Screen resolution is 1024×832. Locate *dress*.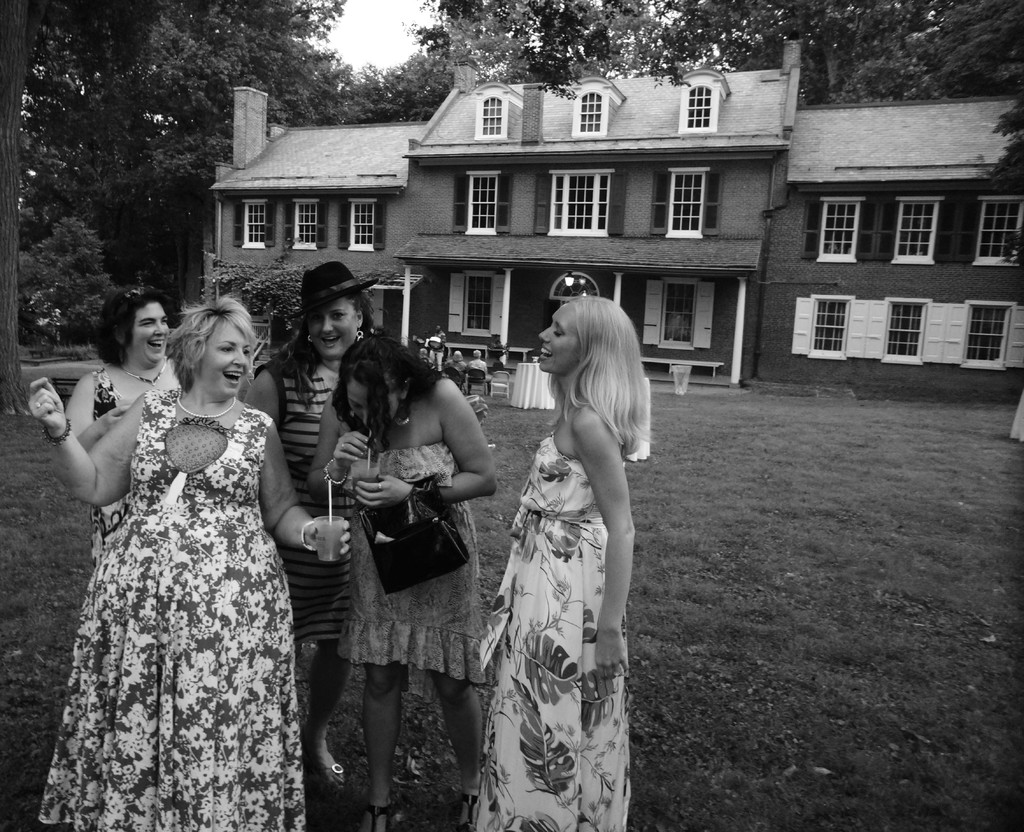
bbox=[337, 432, 497, 687].
